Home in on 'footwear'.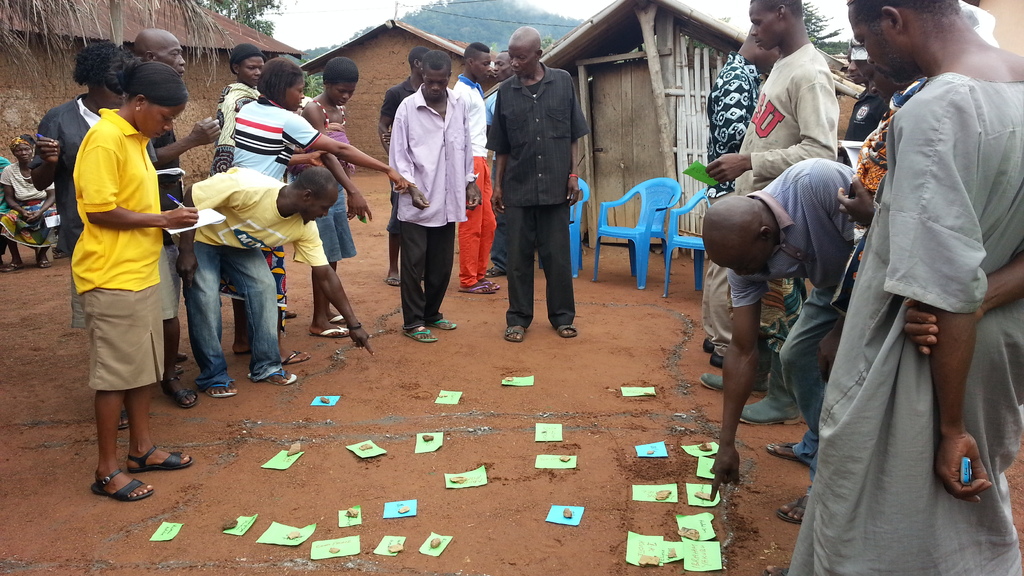
Homed in at 737,392,788,428.
